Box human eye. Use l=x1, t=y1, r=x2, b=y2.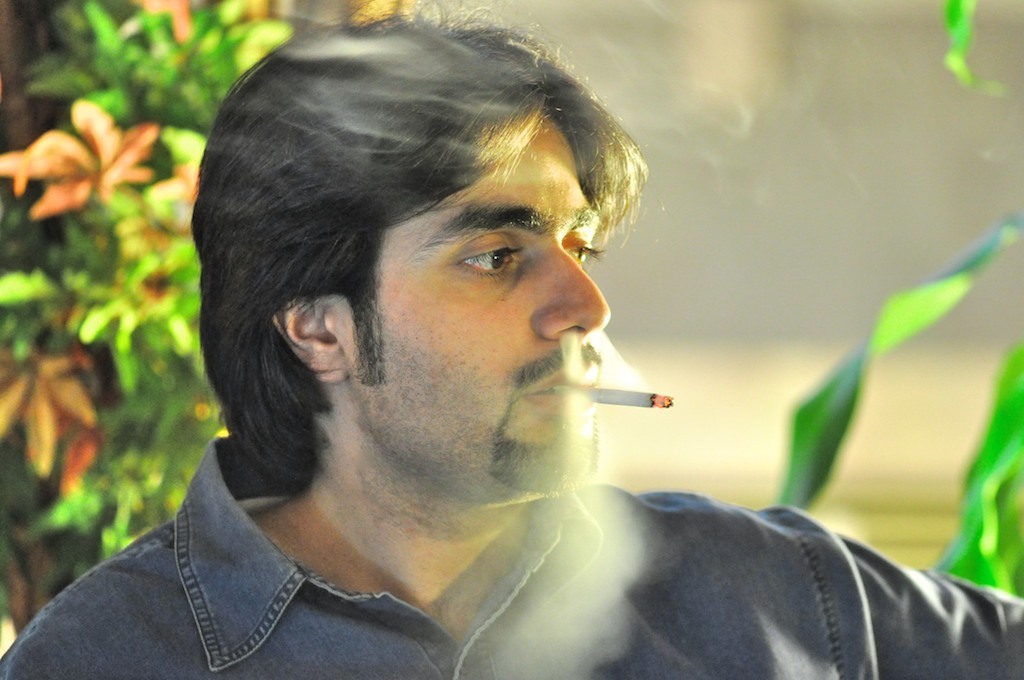
l=565, t=225, r=610, b=269.
